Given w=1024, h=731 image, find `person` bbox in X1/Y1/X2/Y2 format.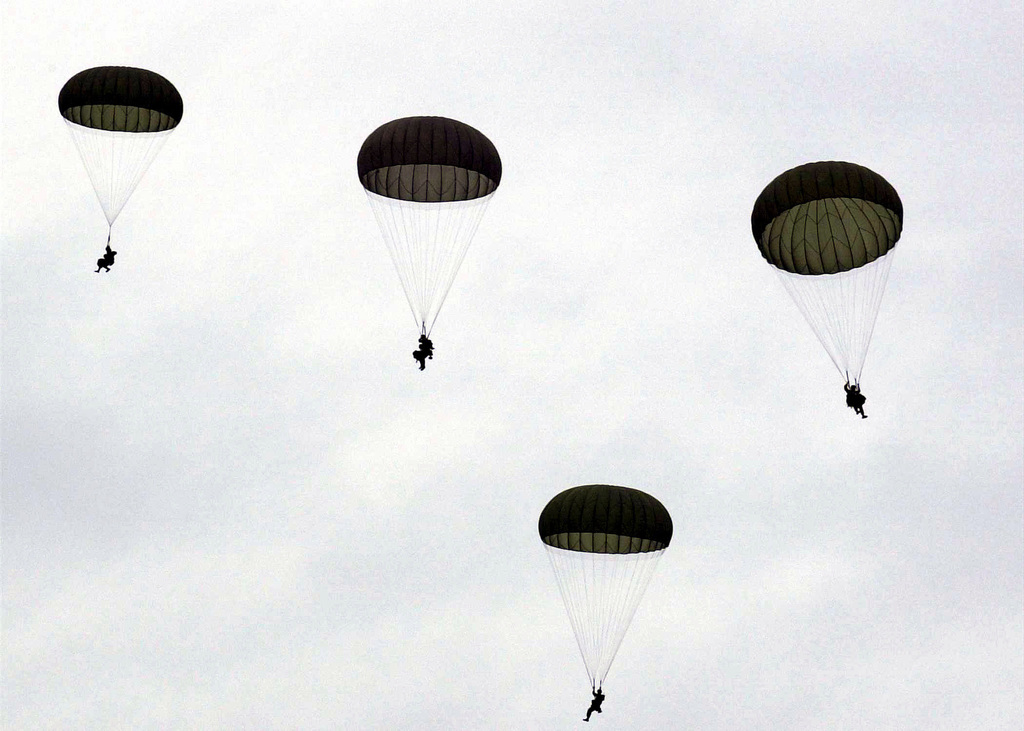
95/241/114/269.
